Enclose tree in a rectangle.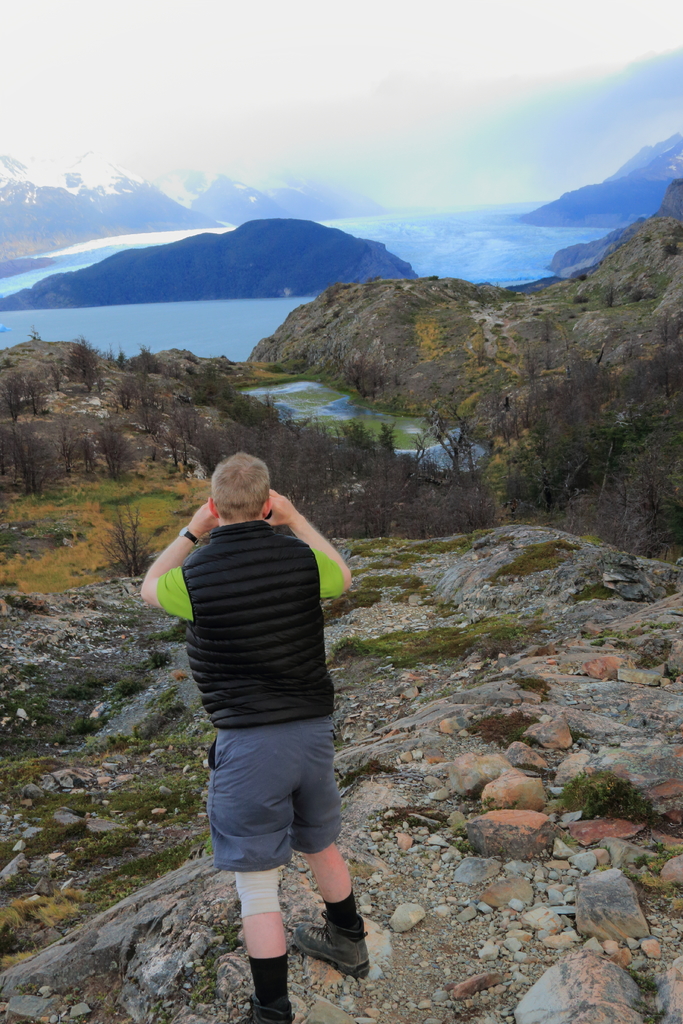
l=97, t=415, r=131, b=481.
